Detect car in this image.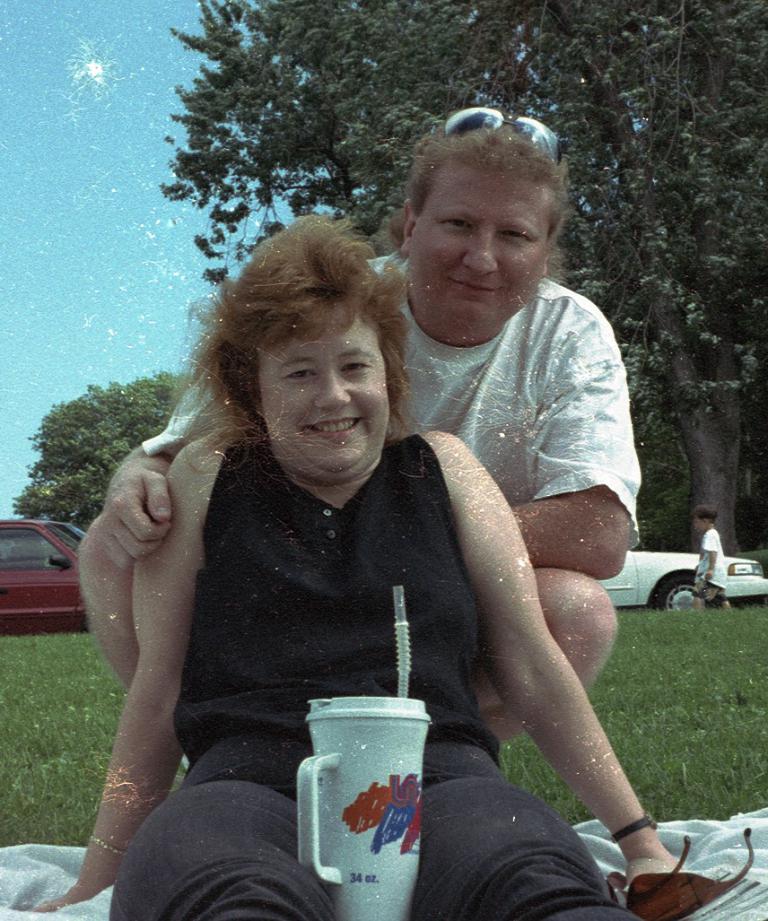
Detection: pyautogui.locateOnScreen(22, 523, 80, 542).
